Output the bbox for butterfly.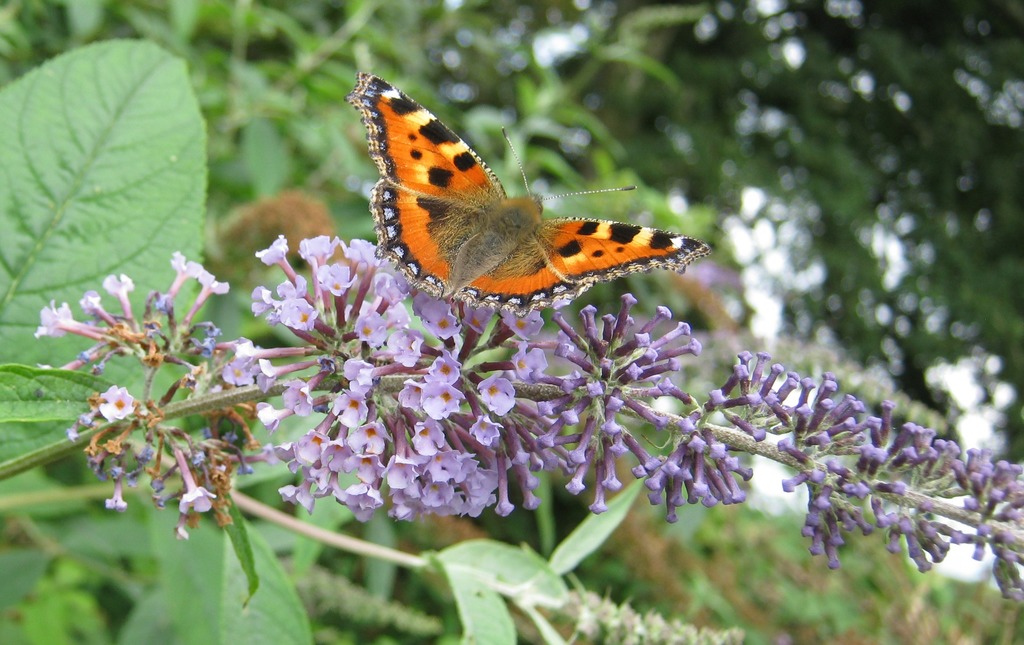
x1=330, y1=81, x2=709, y2=314.
